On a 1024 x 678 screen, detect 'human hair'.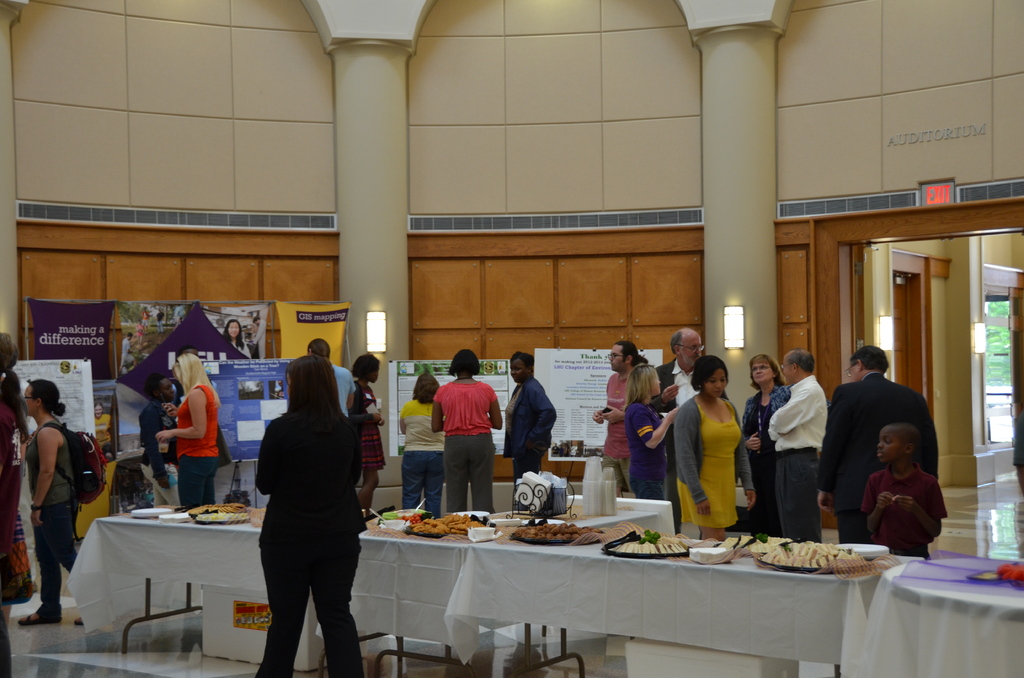
Rect(305, 339, 332, 357).
